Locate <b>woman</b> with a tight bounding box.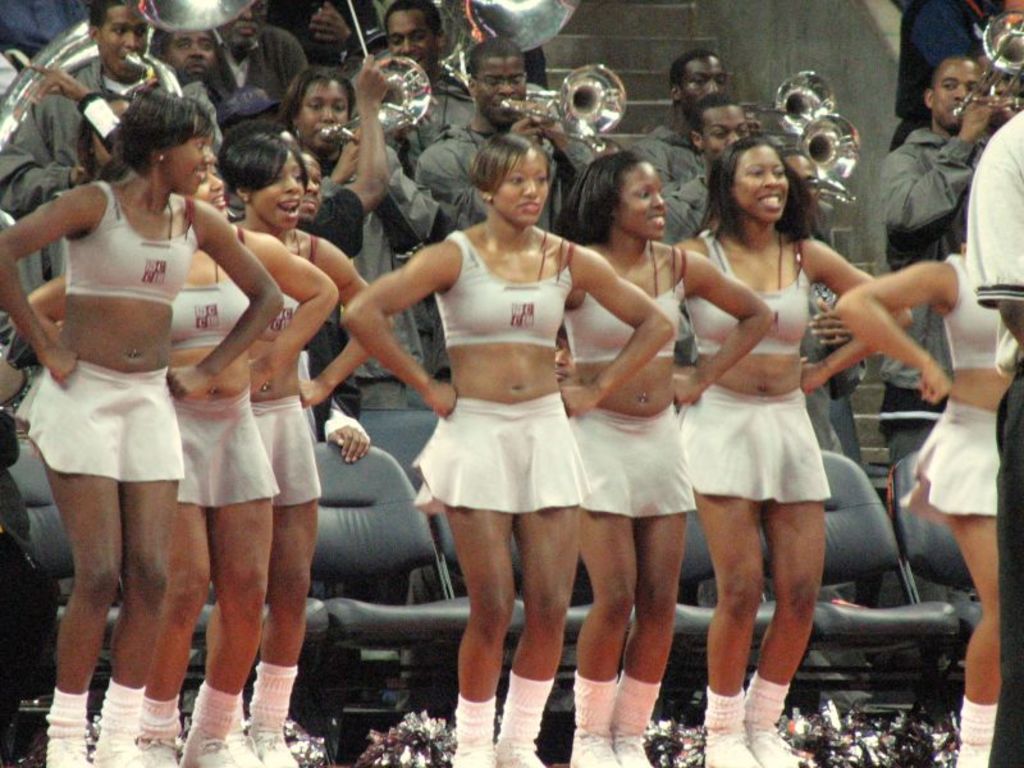
283,67,454,394.
